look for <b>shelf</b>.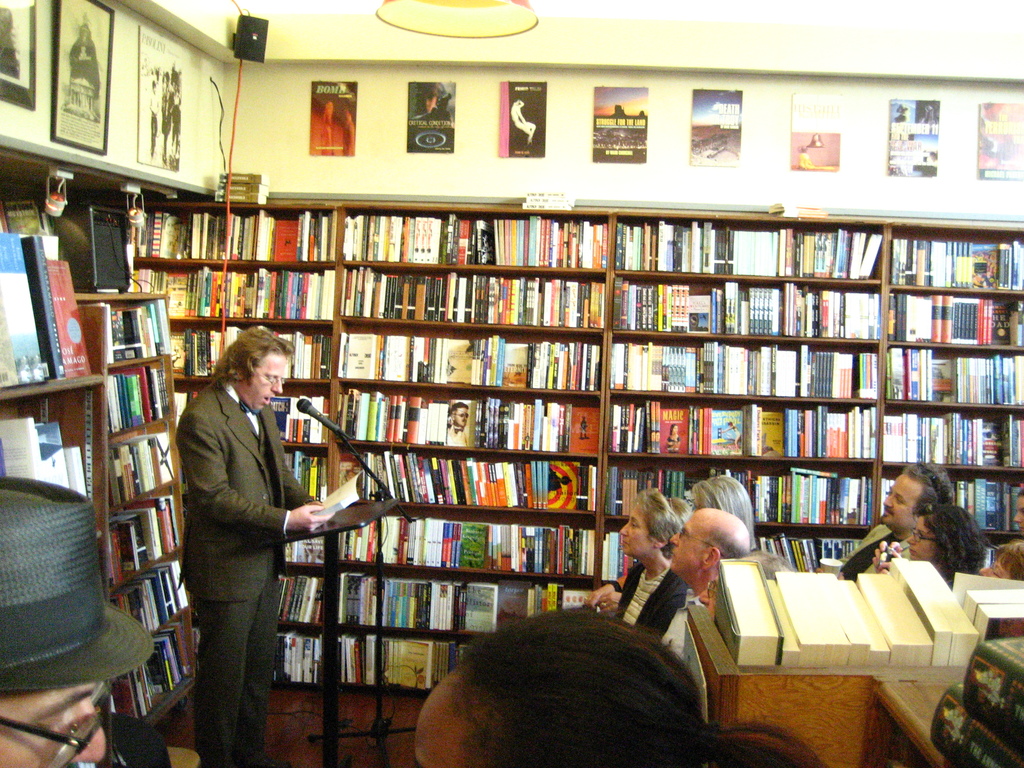
Found: detection(0, 307, 110, 557).
